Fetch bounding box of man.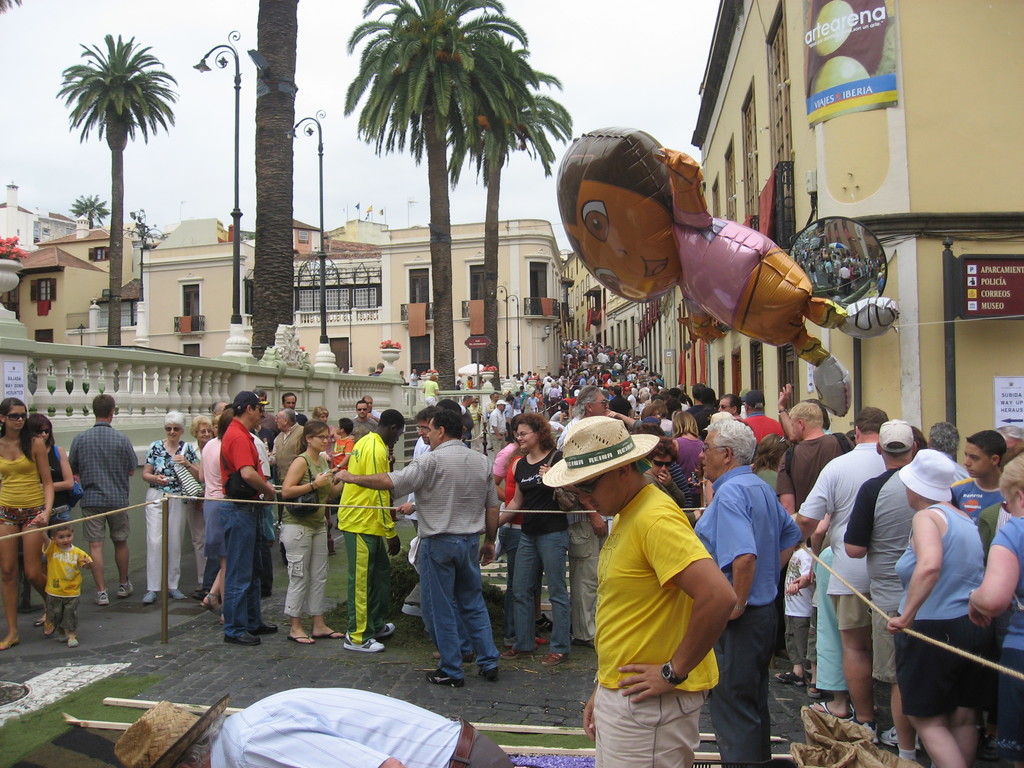
Bbox: left=334, top=407, right=501, bottom=688.
